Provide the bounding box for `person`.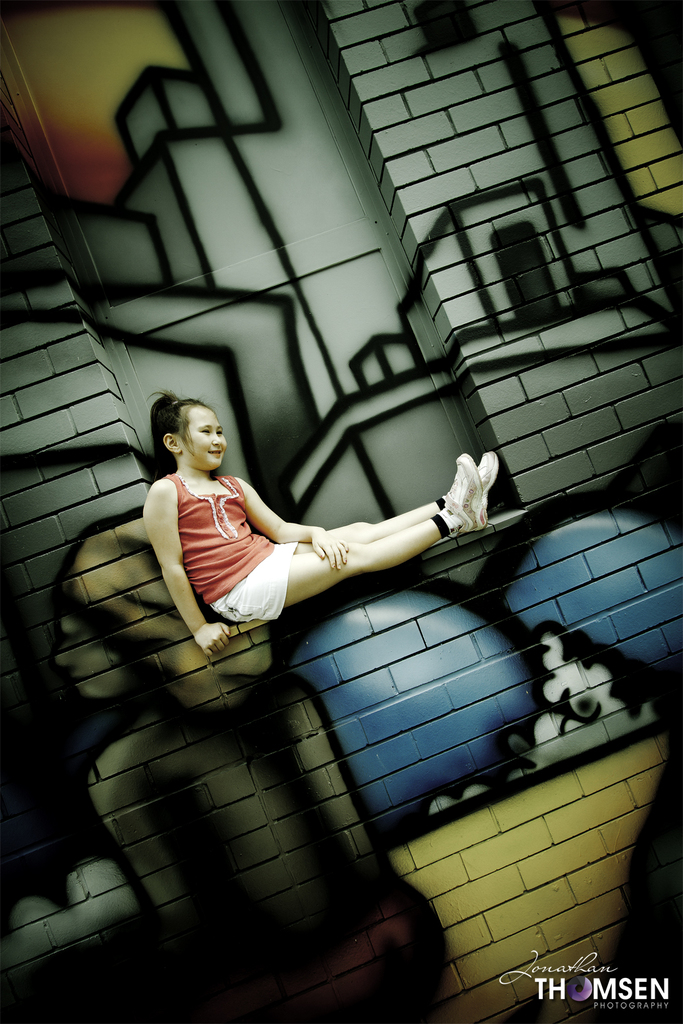
[142,389,505,654].
